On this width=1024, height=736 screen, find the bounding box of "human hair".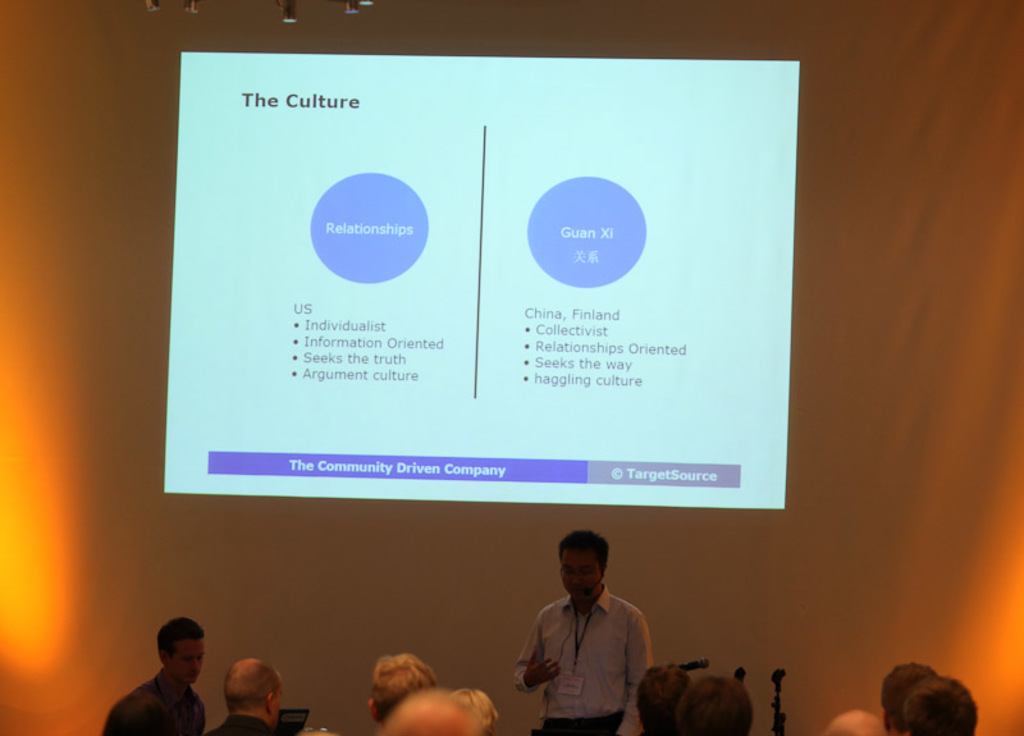
Bounding box: pyautogui.locateOnScreen(163, 617, 205, 657).
